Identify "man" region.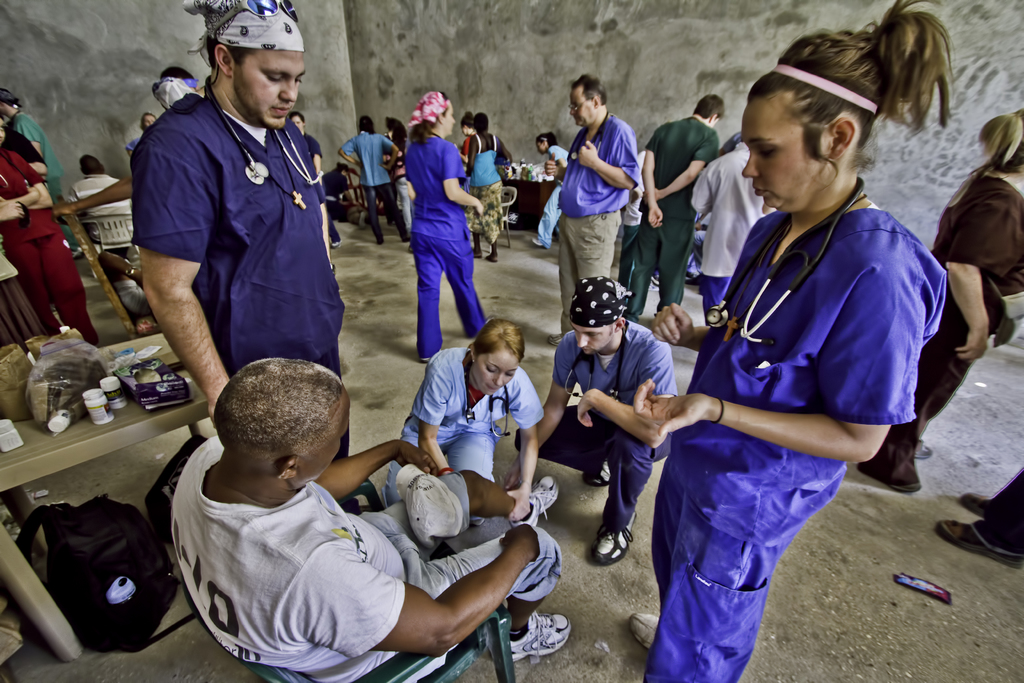
Region: <bbox>170, 353, 579, 682</bbox>.
